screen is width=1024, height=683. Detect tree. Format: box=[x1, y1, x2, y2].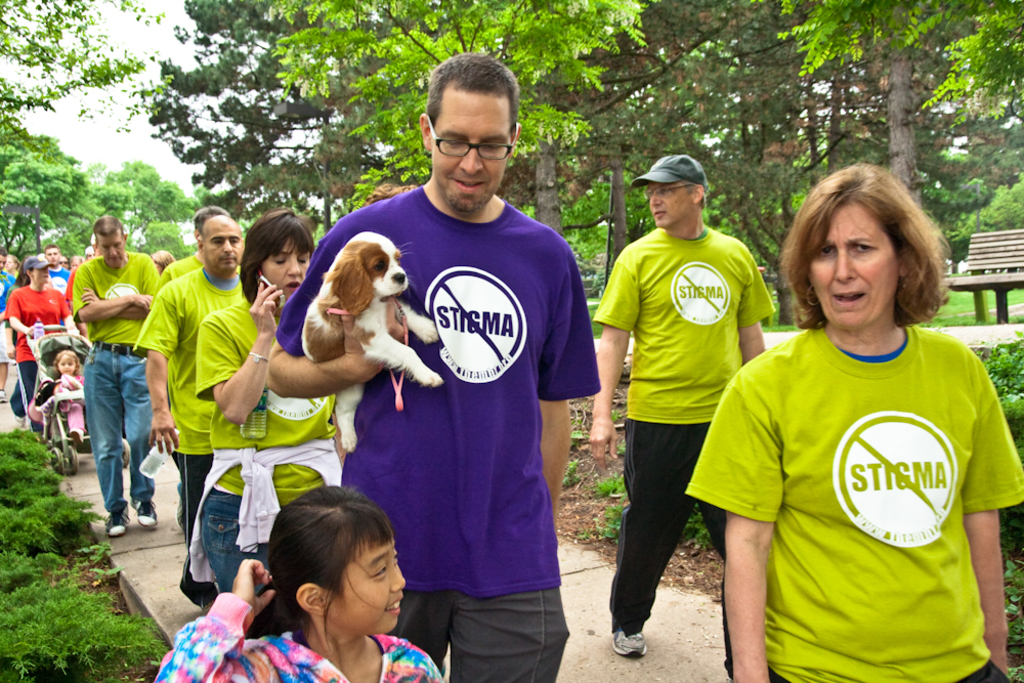
box=[274, 0, 649, 209].
